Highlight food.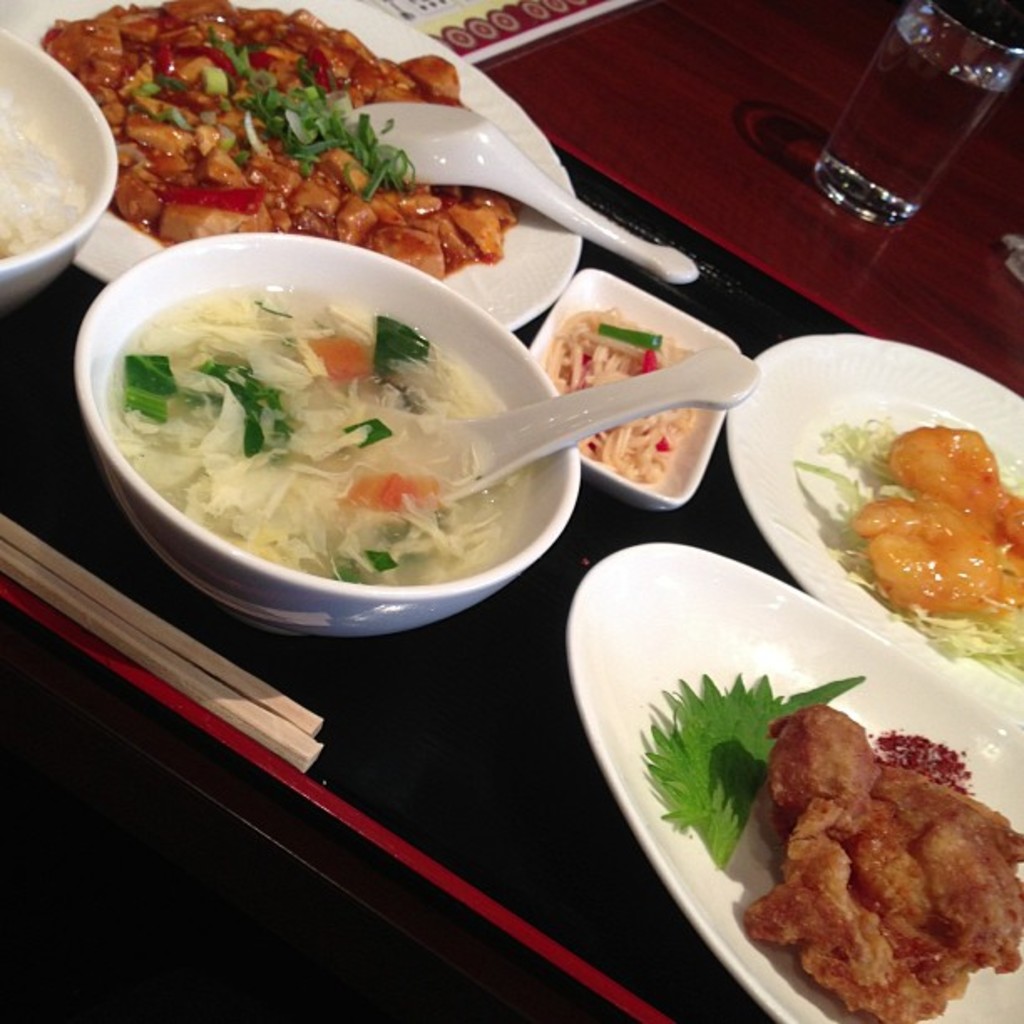
Highlighted region: region(102, 288, 566, 594).
